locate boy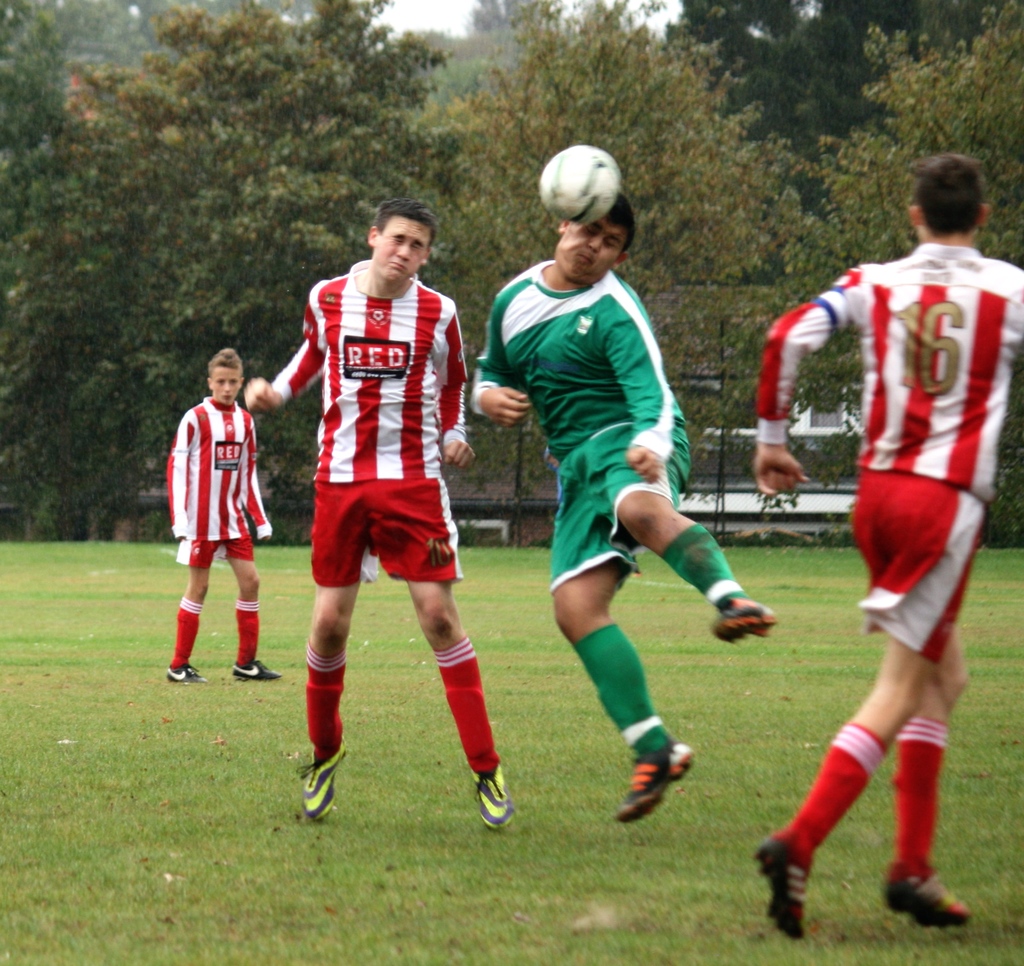
[left=166, top=348, right=282, bottom=683]
